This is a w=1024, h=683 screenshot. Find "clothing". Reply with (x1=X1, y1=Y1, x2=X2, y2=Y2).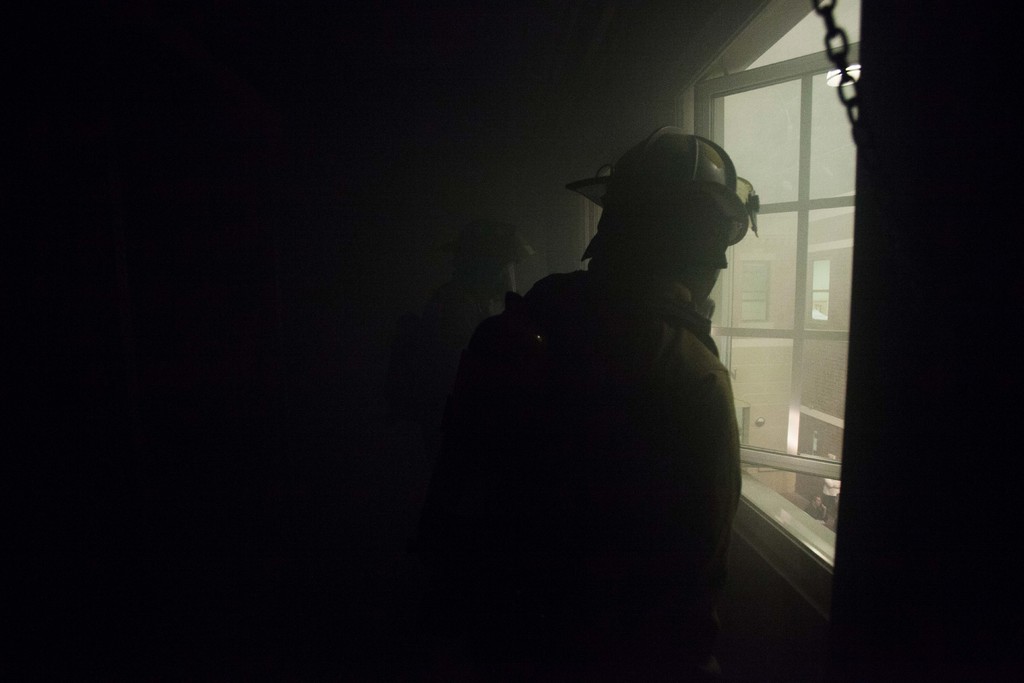
(x1=446, y1=242, x2=736, y2=672).
